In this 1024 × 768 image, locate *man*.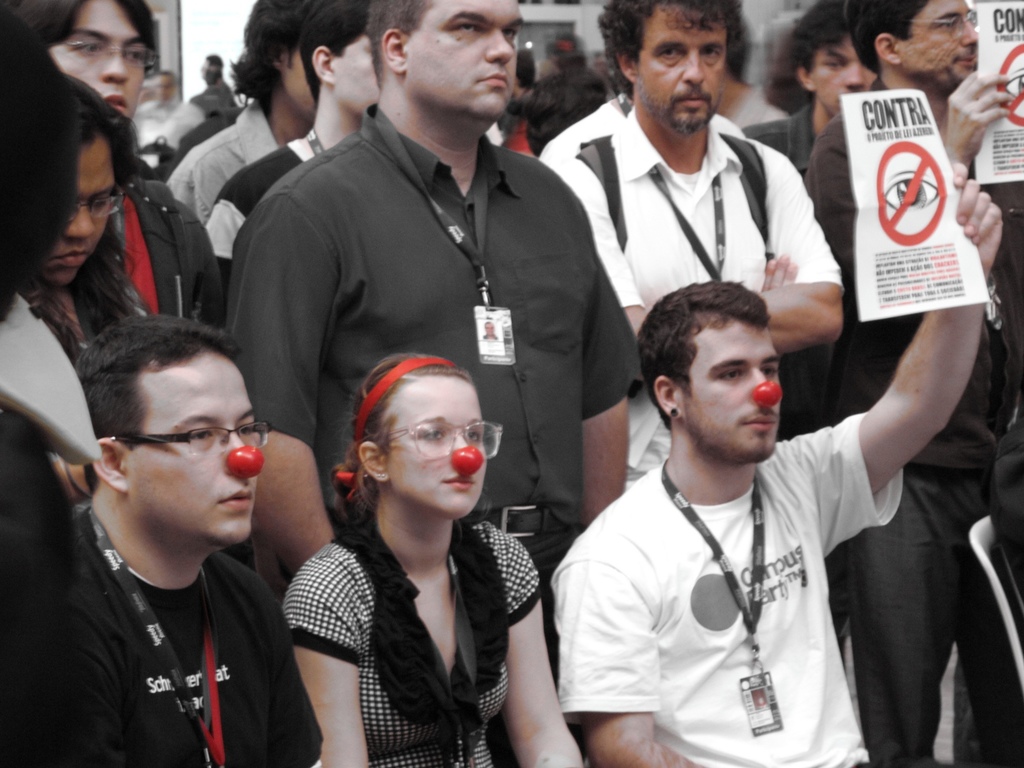
Bounding box: rect(186, 0, 381, 302).
